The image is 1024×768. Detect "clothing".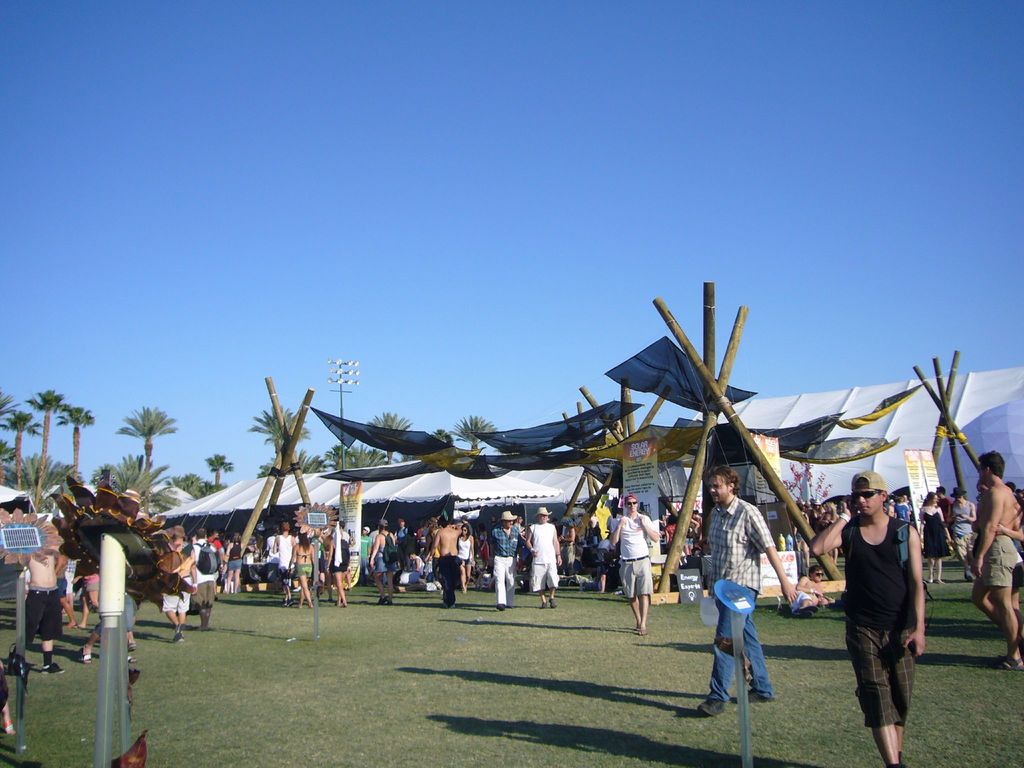
Detection: [left=460, top=536, right=471, bottom=568].
